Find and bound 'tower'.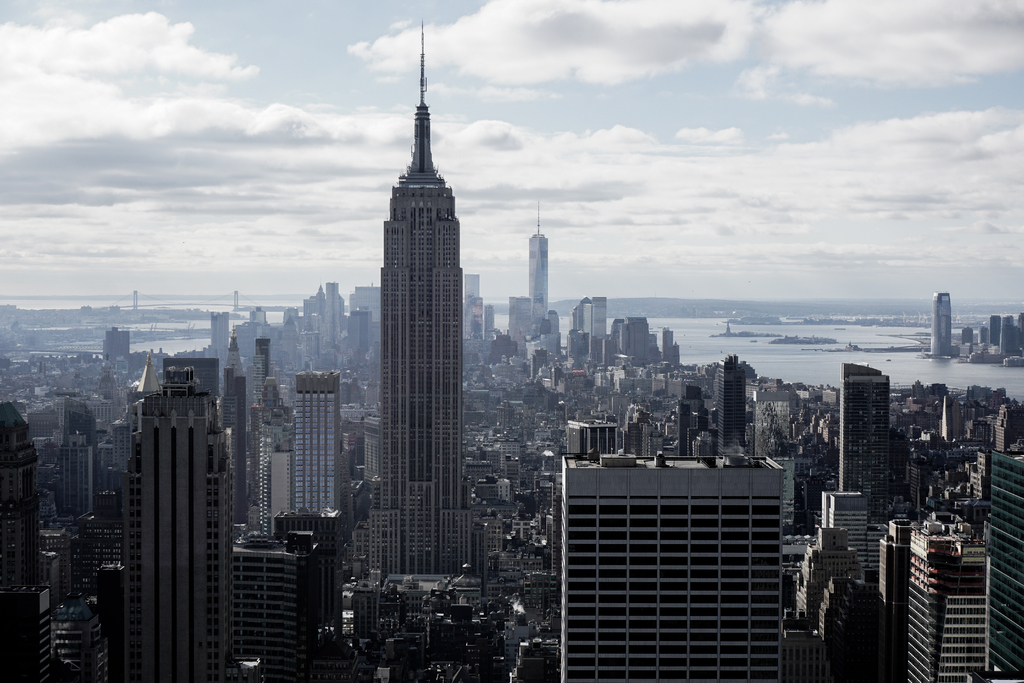
Bound: [835,363,888,561].
